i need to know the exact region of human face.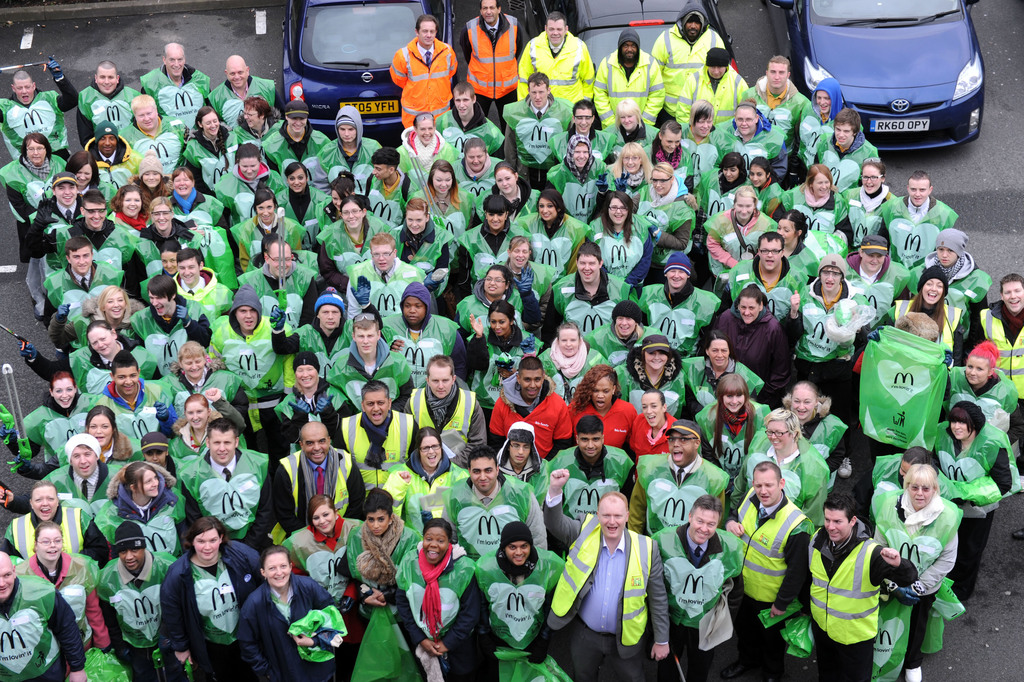
Region: bbox(921, 275, 948, 304).
